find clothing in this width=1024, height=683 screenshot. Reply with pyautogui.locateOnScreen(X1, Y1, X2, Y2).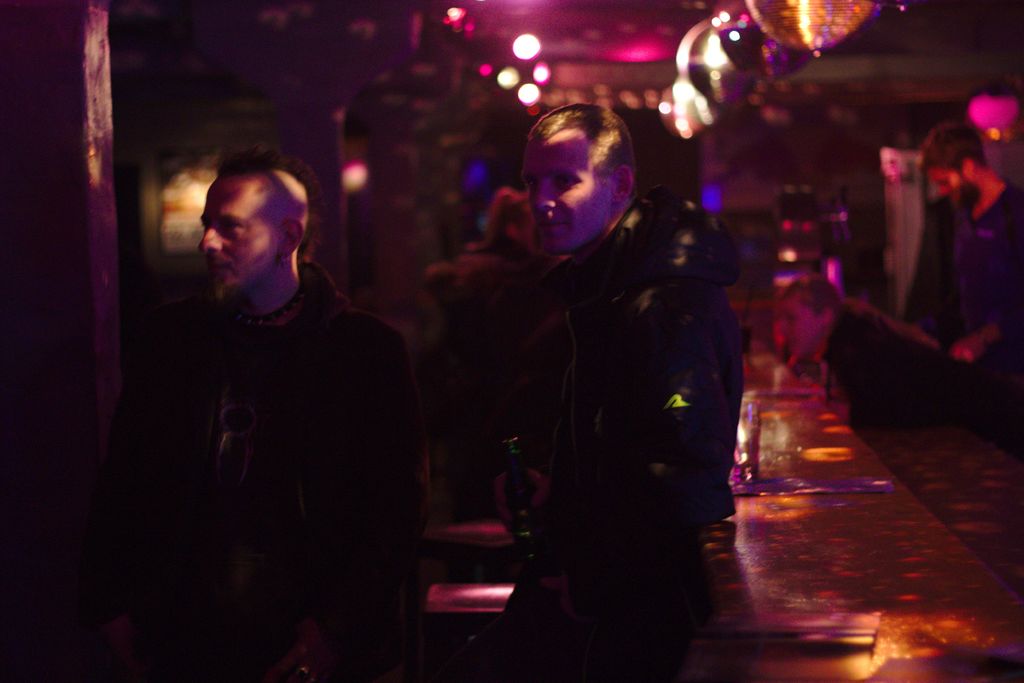
pyautogui.locateOnScreen(529, 183, 742, 682).
